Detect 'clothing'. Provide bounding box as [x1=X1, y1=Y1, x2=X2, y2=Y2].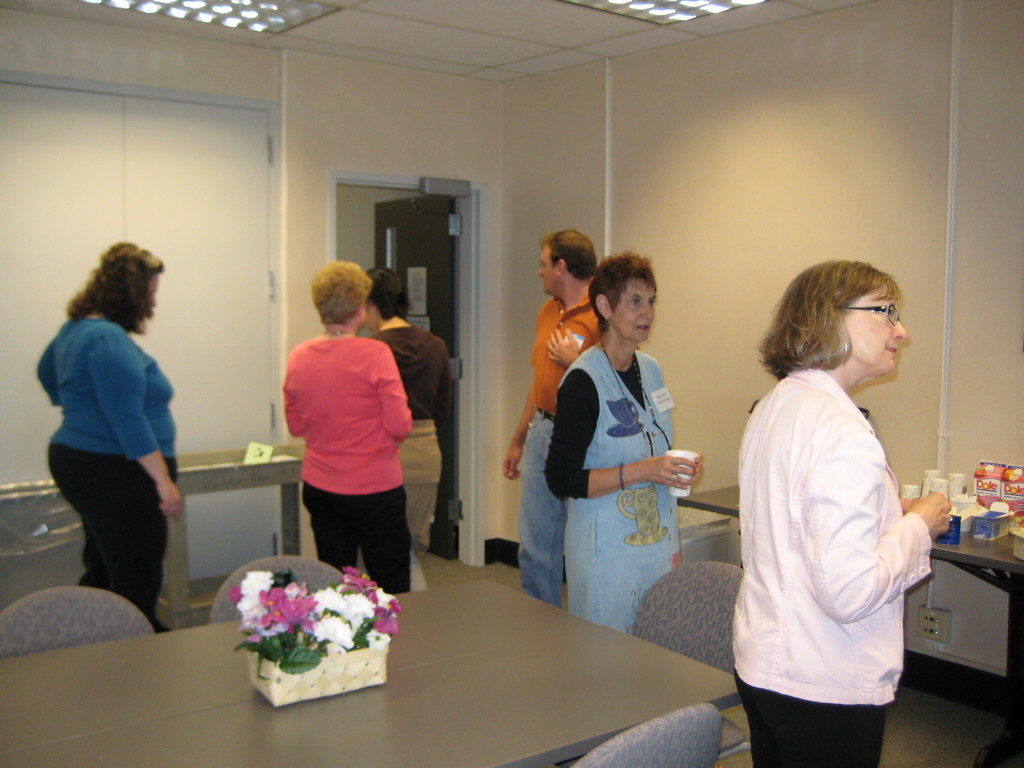
[x1=35, y1=321, x2=180, y2=631].
